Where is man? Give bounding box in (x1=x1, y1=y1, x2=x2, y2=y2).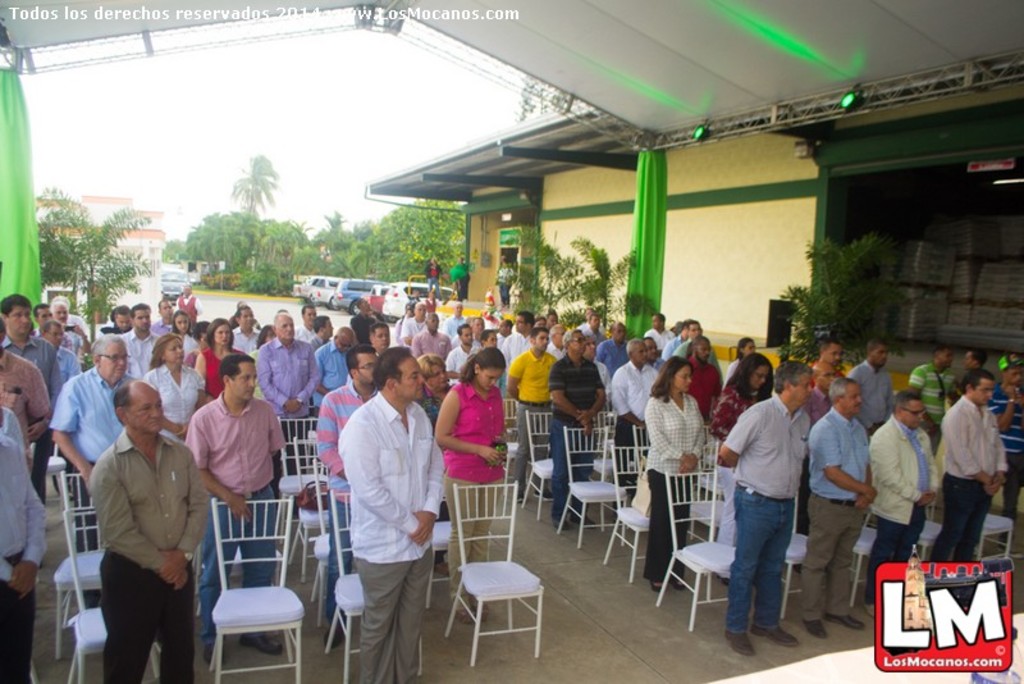
(x1=0, y1=311, x2=49, y2=496).
